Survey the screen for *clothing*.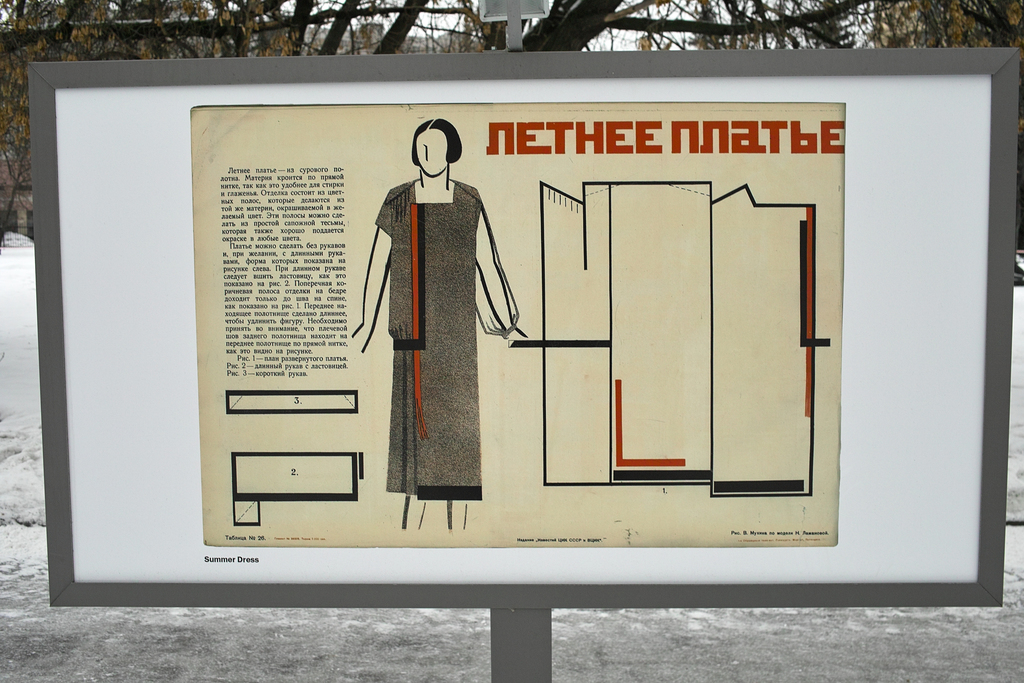
Survey found: [376, 178, 481, 500].
